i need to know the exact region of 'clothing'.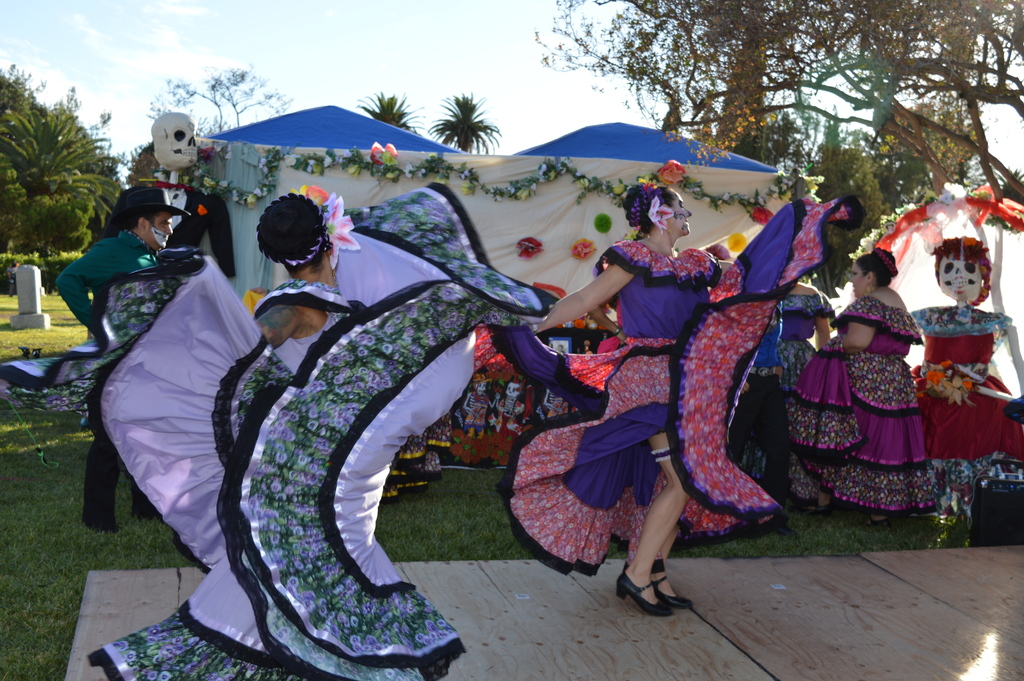
Region: {"x1": 99, "y1": 181, "x2": 239, "y2": 271}.
